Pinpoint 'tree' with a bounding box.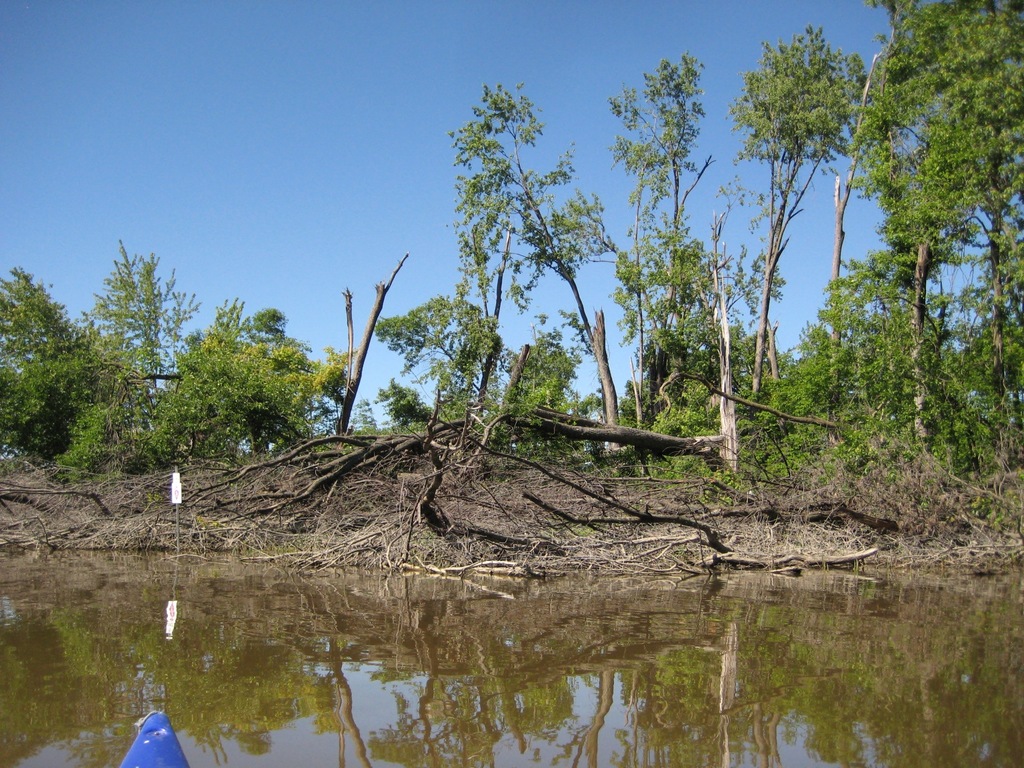
left=0, top=235, right=201, bottom=494.
